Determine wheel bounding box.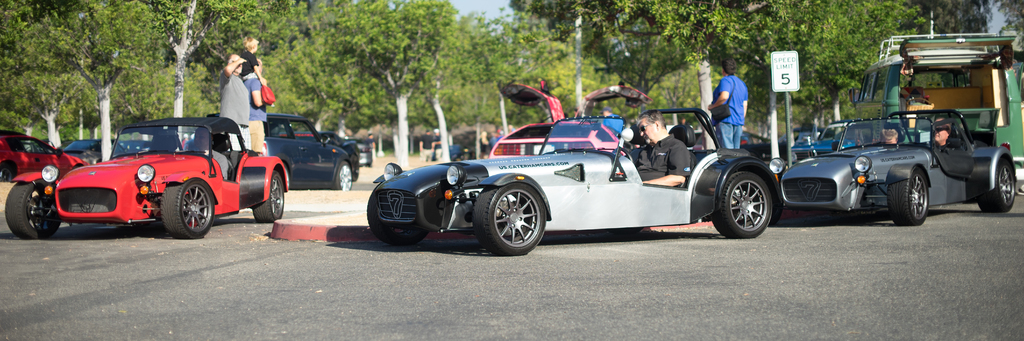
Determined: 0/166/11/180.
